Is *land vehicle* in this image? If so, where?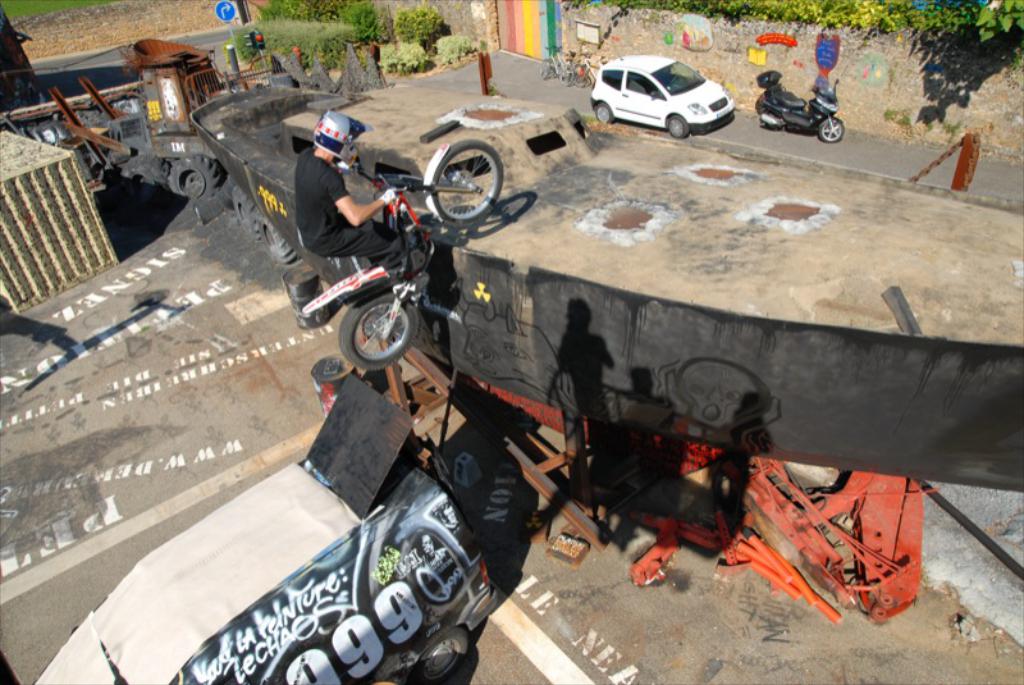
Yes, at detection(594, 52, 737, 138).
